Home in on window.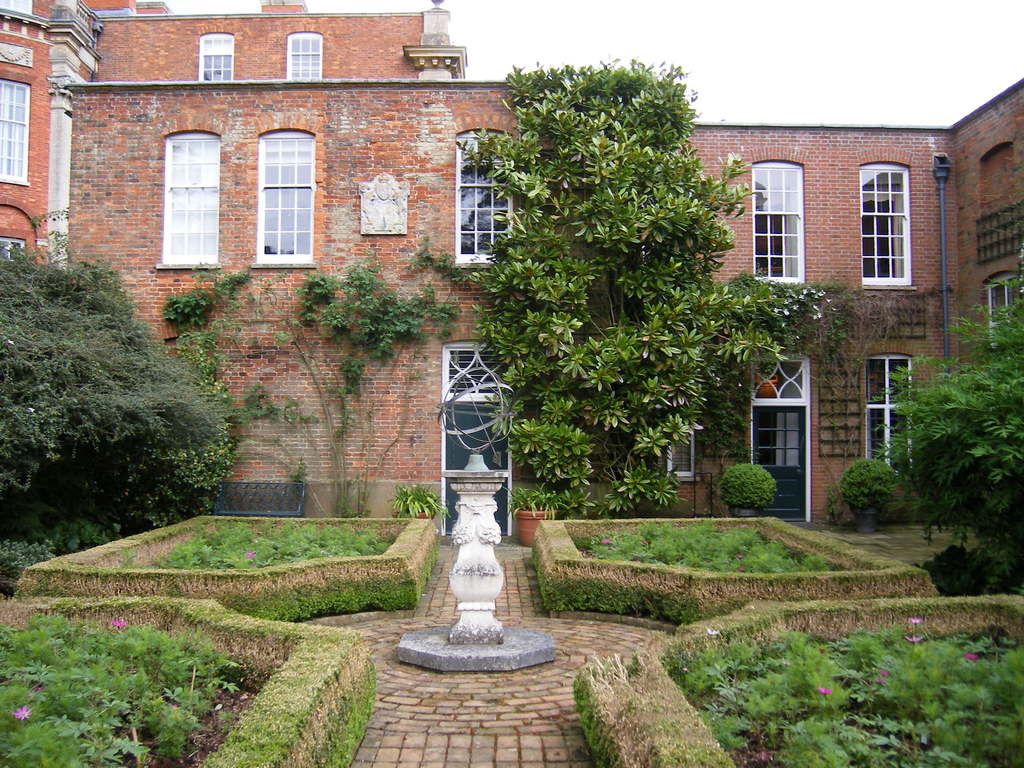
Homed in at BBox(979, 275, 1023, 351).
